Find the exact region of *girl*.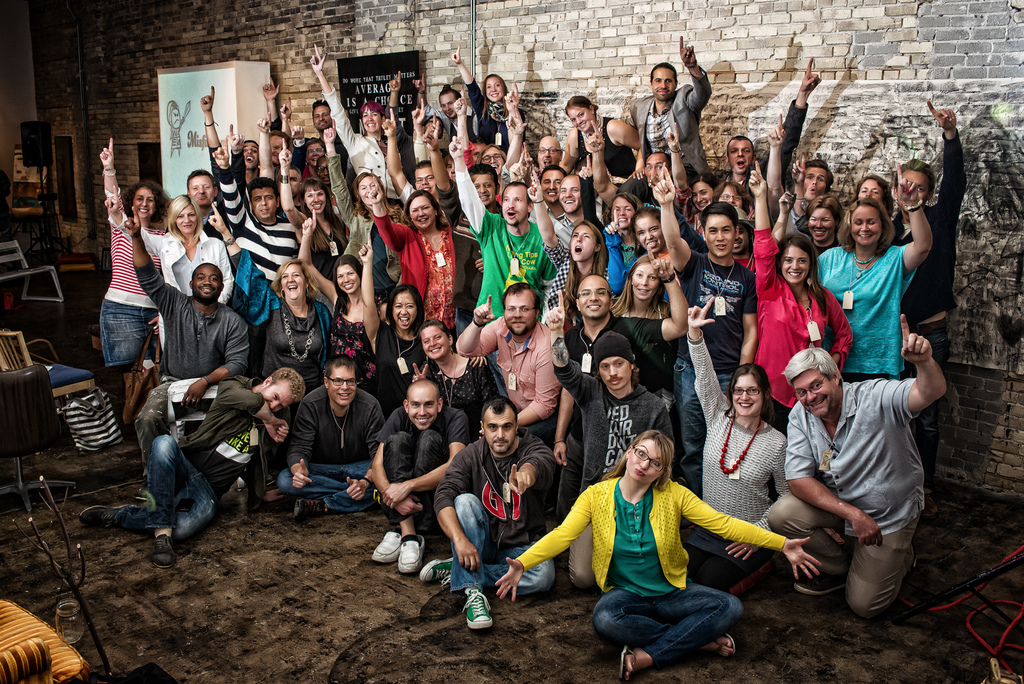
Exact region: (x1=592, y1=194, x2=668, y2=300).
